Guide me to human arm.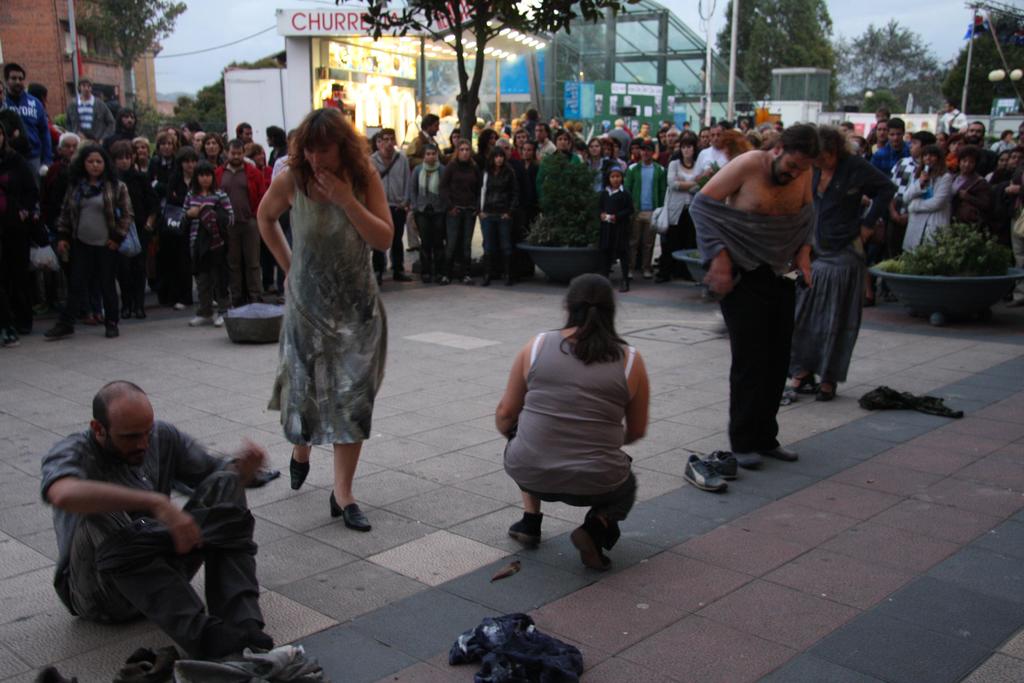
Guidance: [237, 153, 293, 288].
